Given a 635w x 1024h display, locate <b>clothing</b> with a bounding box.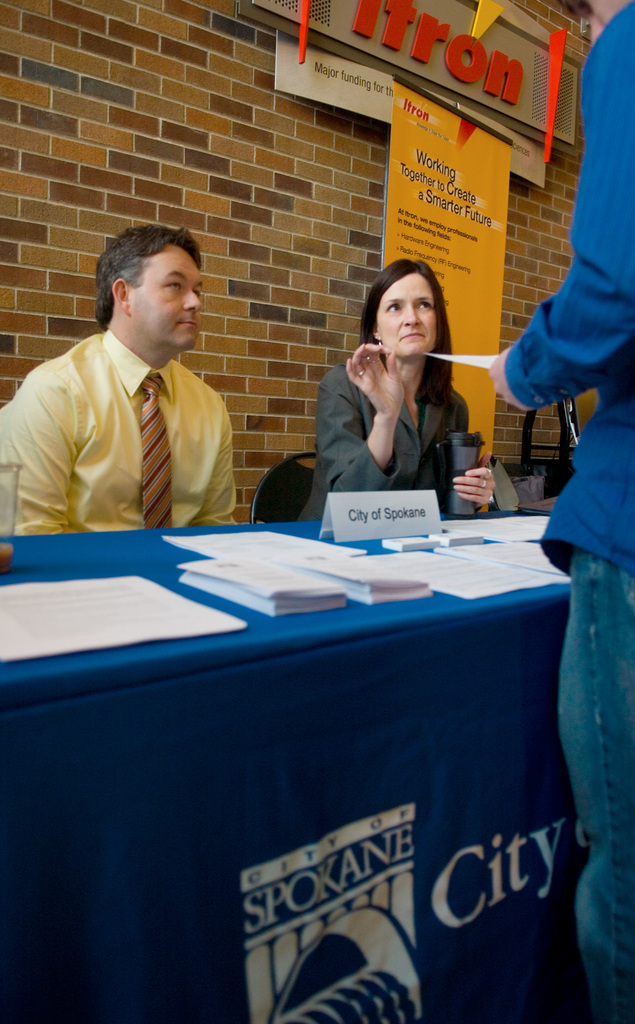
Located: crop(504, 0, 634, 1023).
